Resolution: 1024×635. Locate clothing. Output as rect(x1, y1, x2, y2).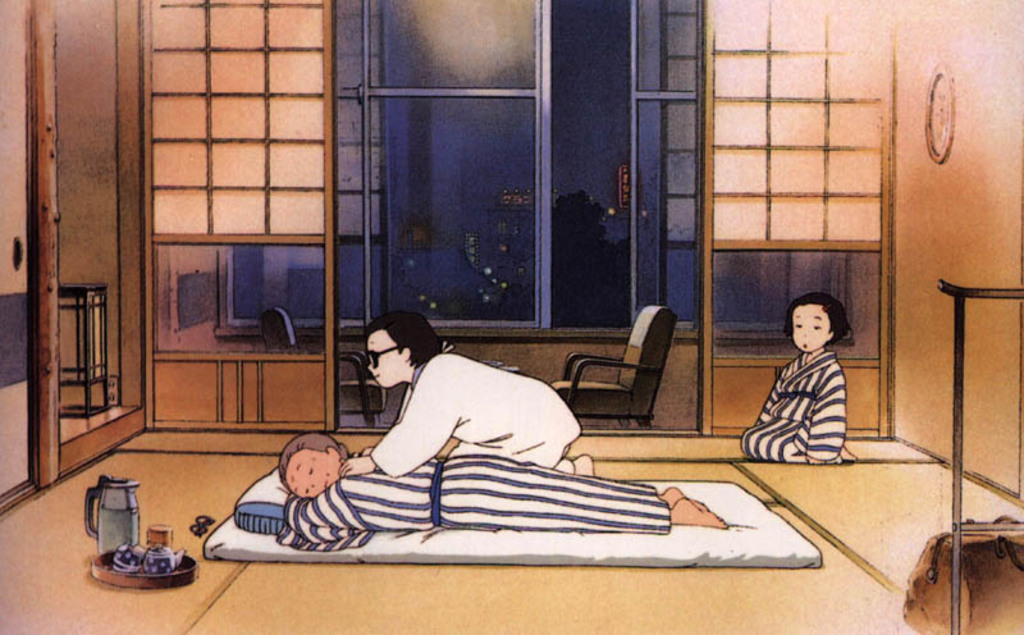
rect(750, 321, 863, 483).
